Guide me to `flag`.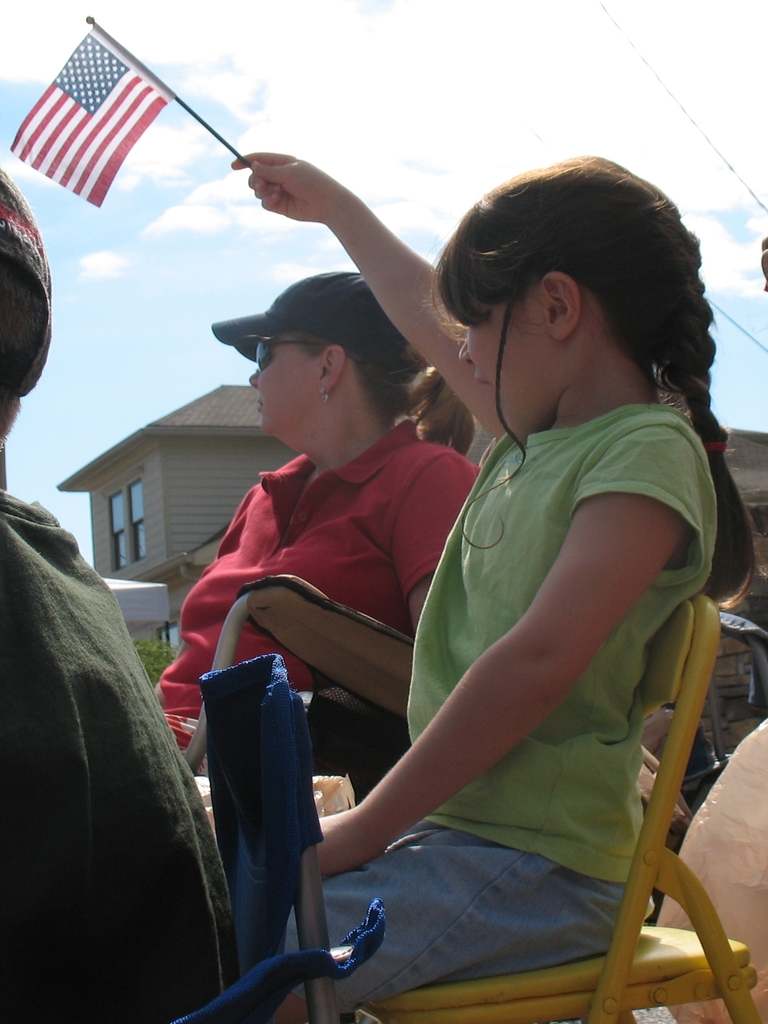
Guidance: bbox=(11, 23, 207, 200).
